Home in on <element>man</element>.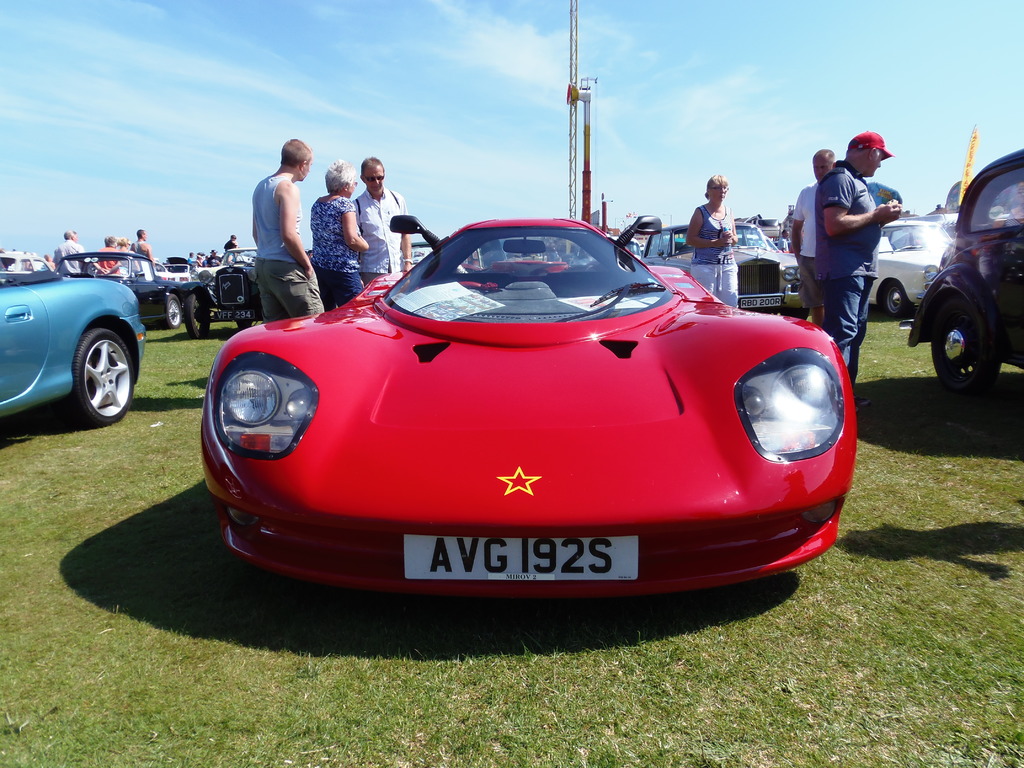
Homed in at pyautogui.locateOnScreen(128, 227, 154, 266).
